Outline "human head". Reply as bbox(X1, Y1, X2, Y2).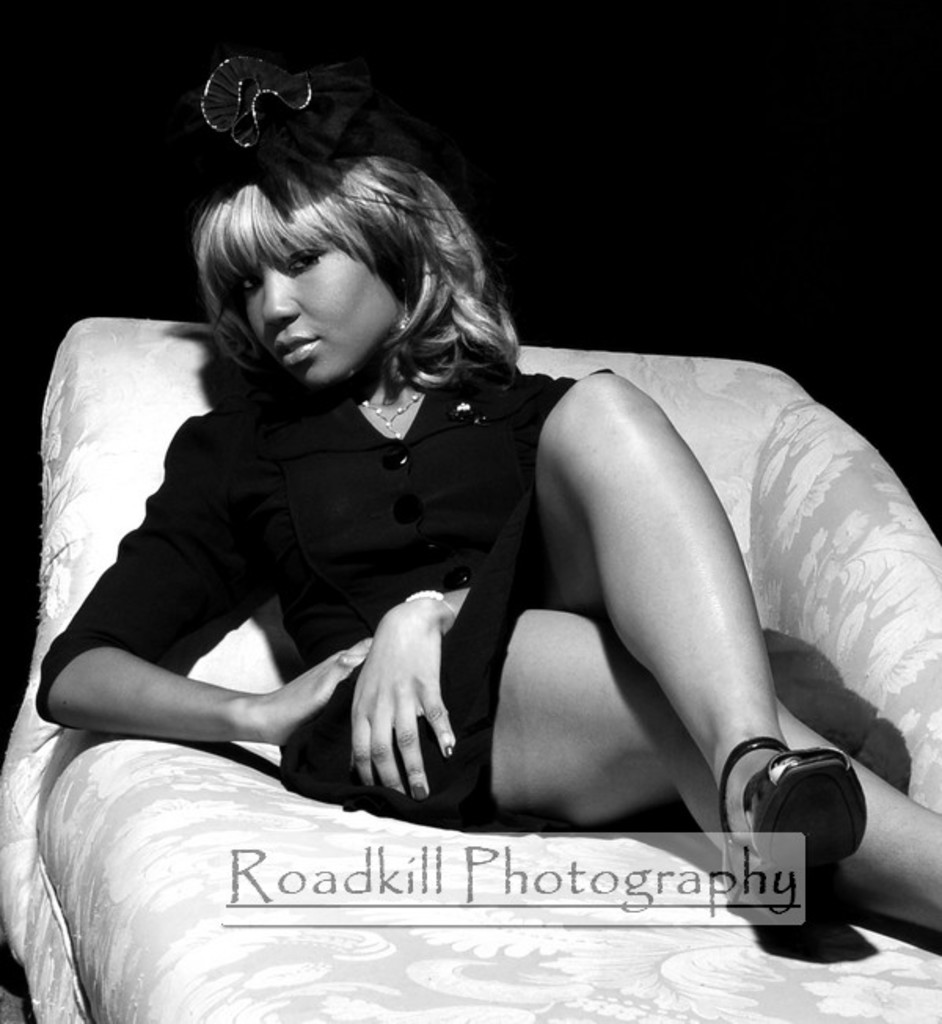
bbox(182, 127, 493, 371).
